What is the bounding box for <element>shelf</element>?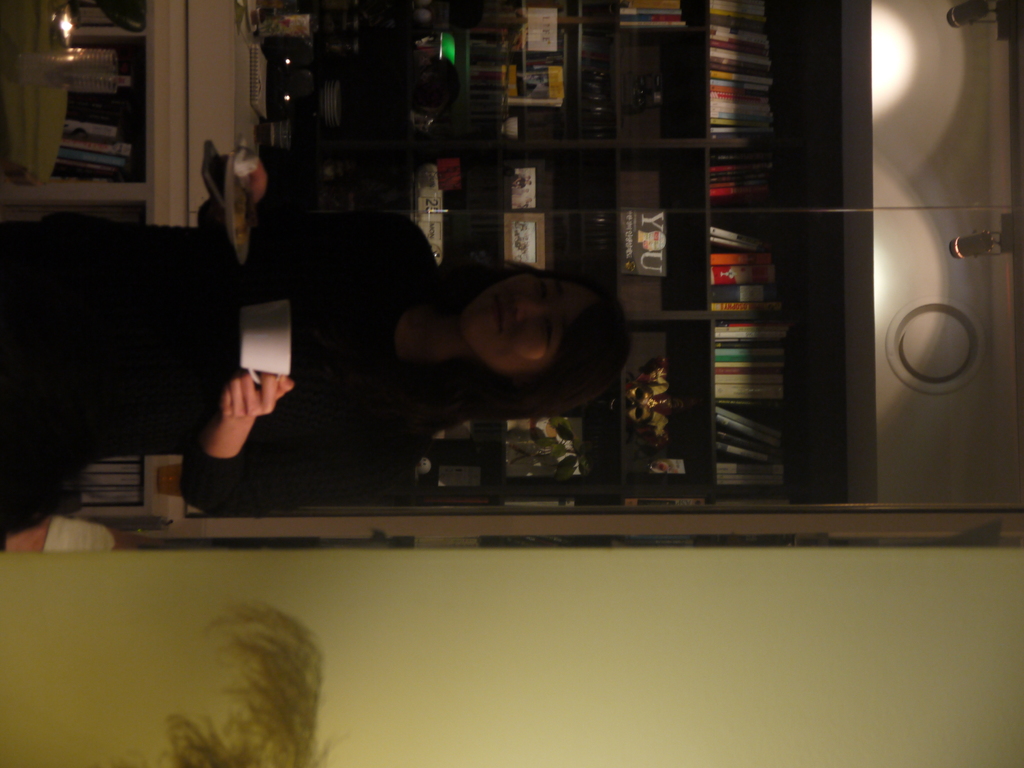
(x1=214, y1=0, x2=882, y2=520).
